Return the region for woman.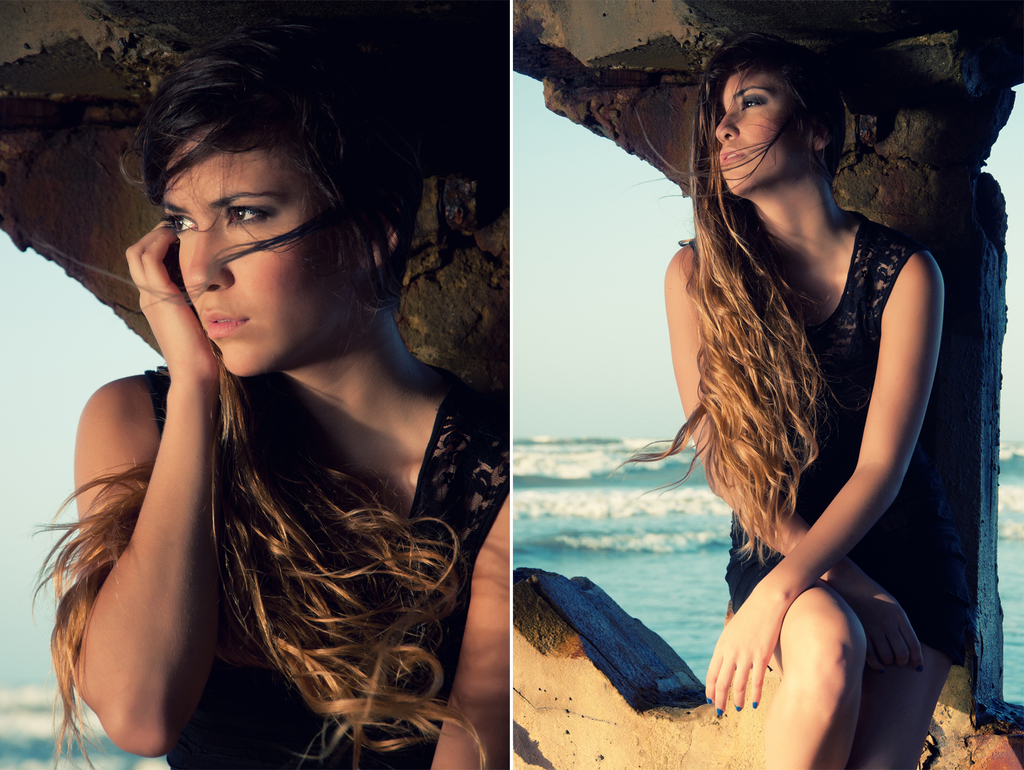
[left=602, top=29, right=951, bottom=769].
